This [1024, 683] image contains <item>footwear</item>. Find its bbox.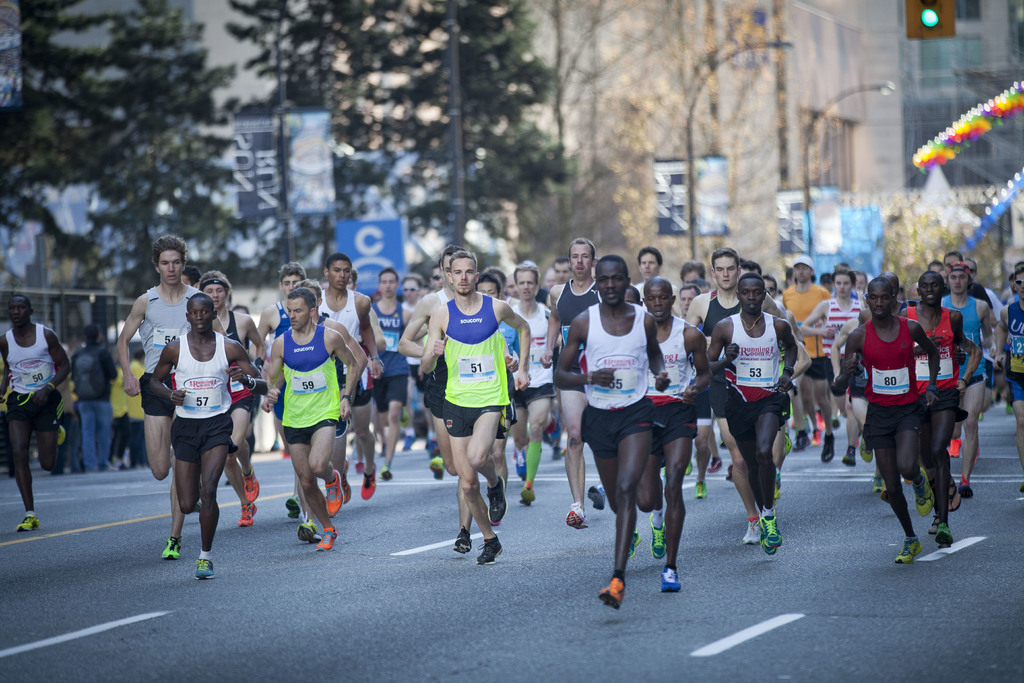
x1=426 y1=456 x2=444 y2=486.
